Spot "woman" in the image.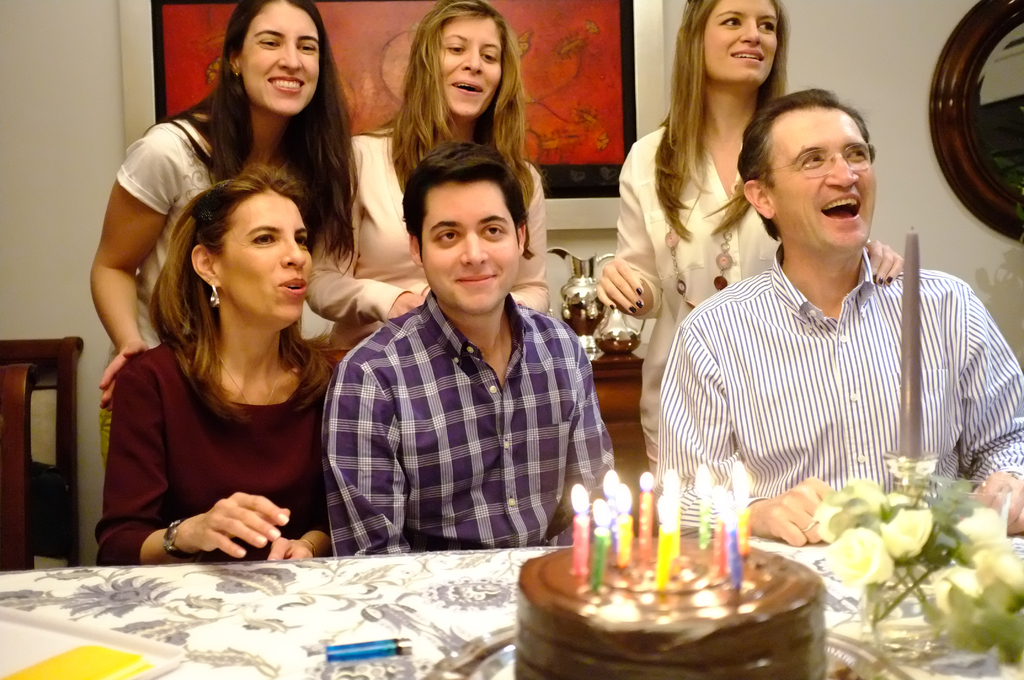
"woman" found at {"left": 303, "top": 0, "right": 555, "bottom": 363}.
